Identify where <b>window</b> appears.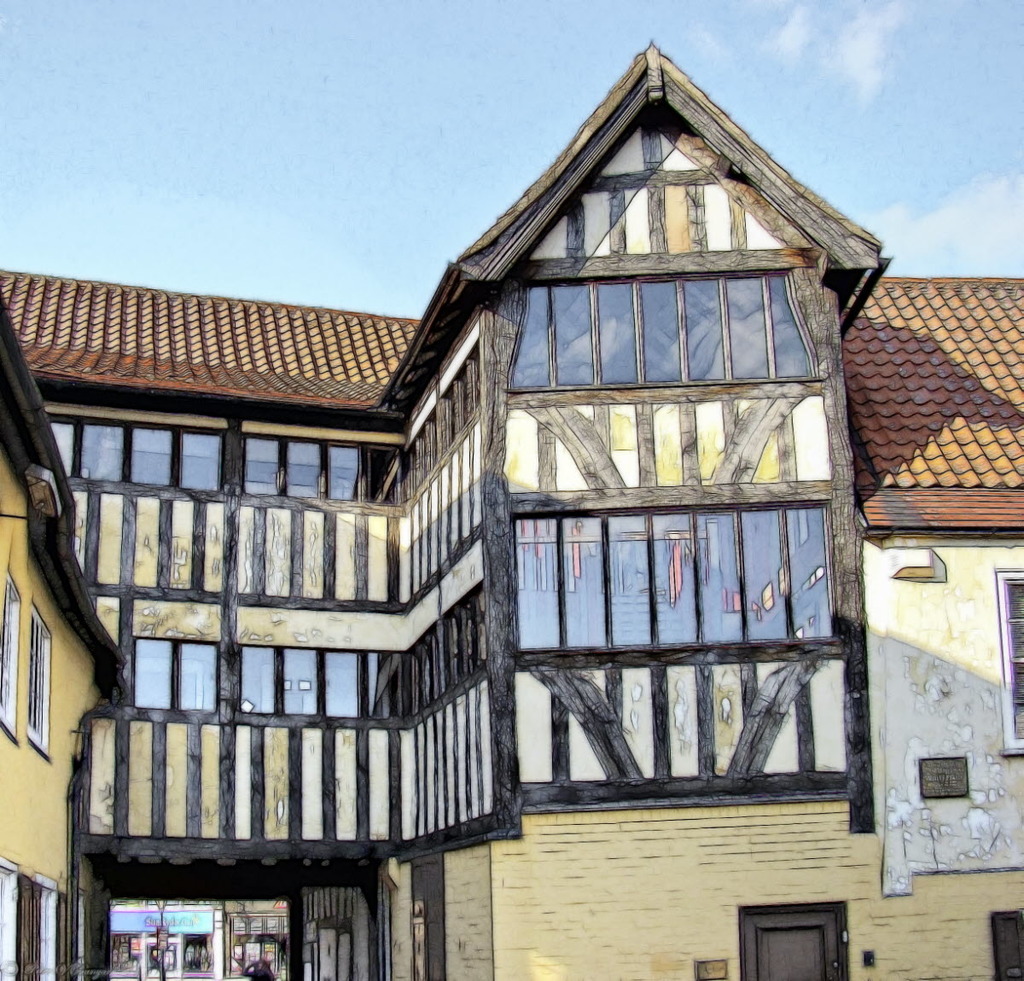
Appears at BBox(73, 715, 508, 821).
